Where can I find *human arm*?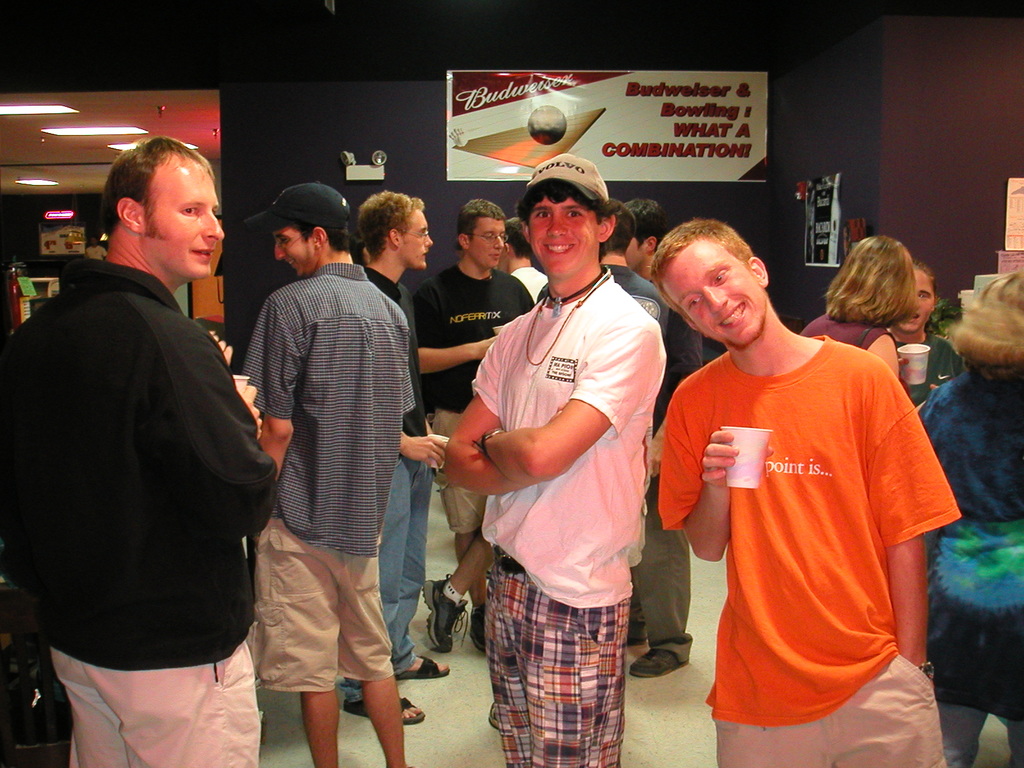
You can find it at l=877, t=367, r=939, b=676.
